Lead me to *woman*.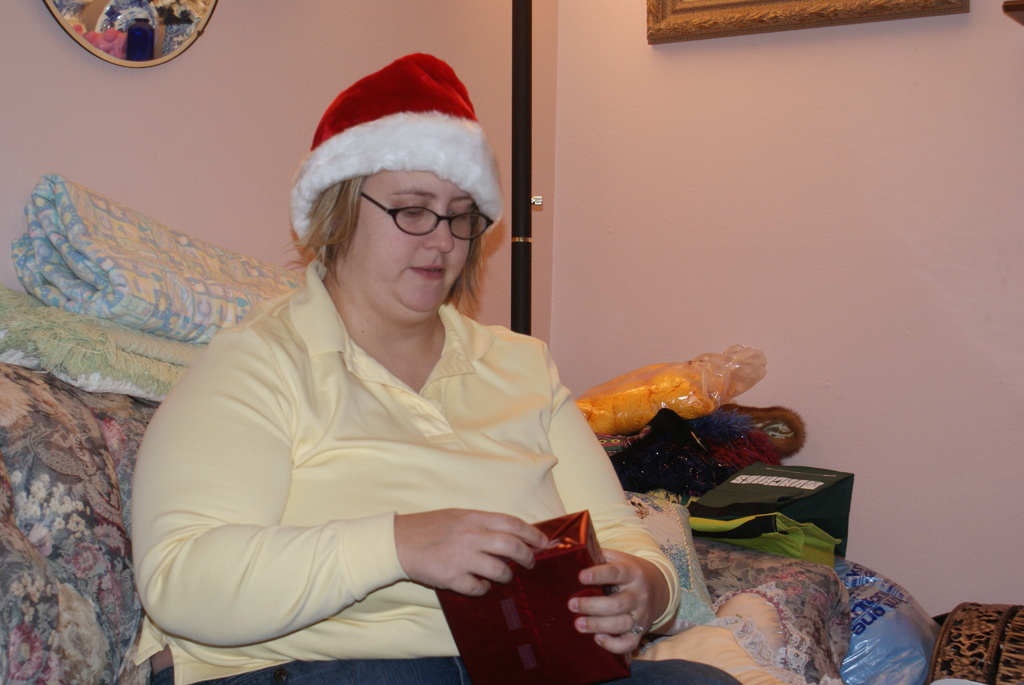
Lead to [100, 102, 564, 684].
